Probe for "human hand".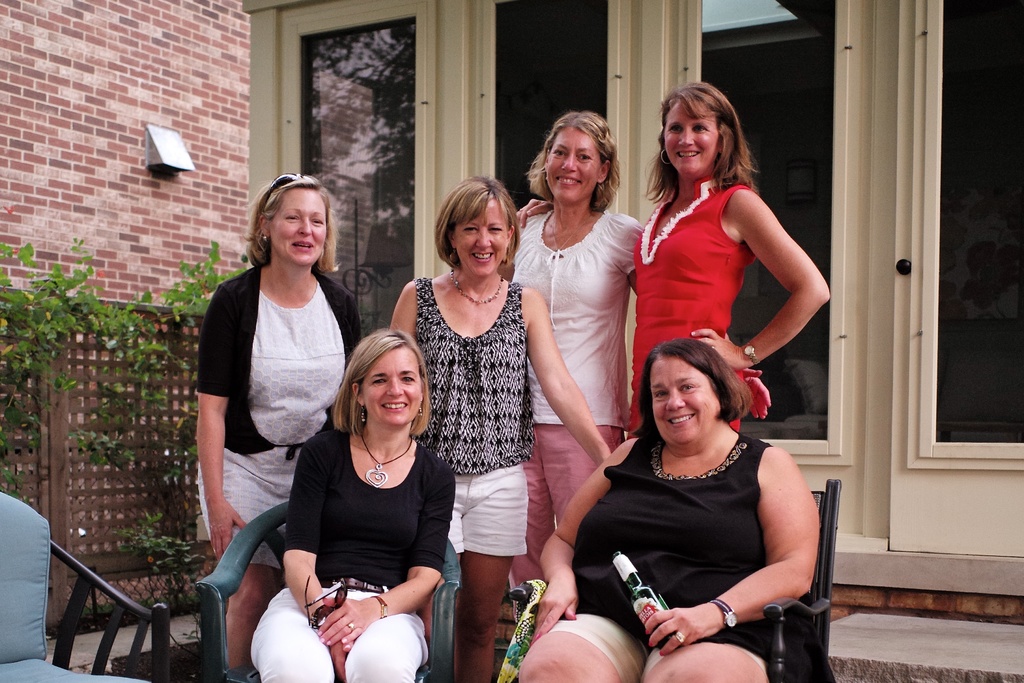
Probe result: (x1=741, y1=368, x2=772, y2=422).
